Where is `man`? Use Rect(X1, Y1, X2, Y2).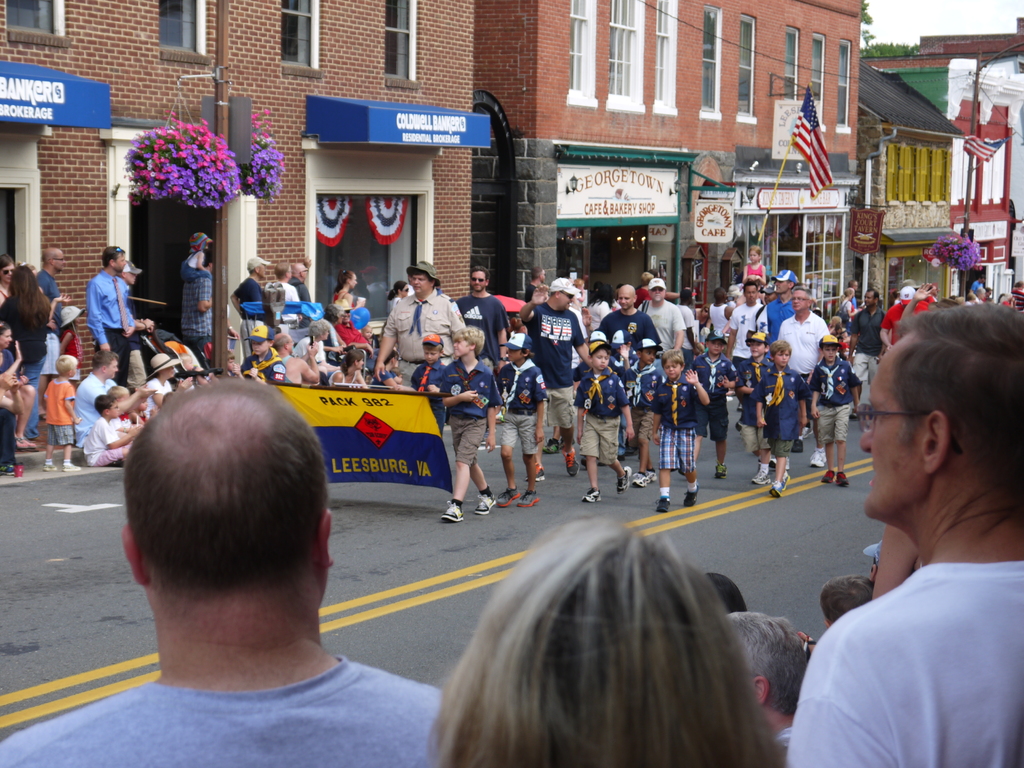
Rect(872, 283, 932, 353).
